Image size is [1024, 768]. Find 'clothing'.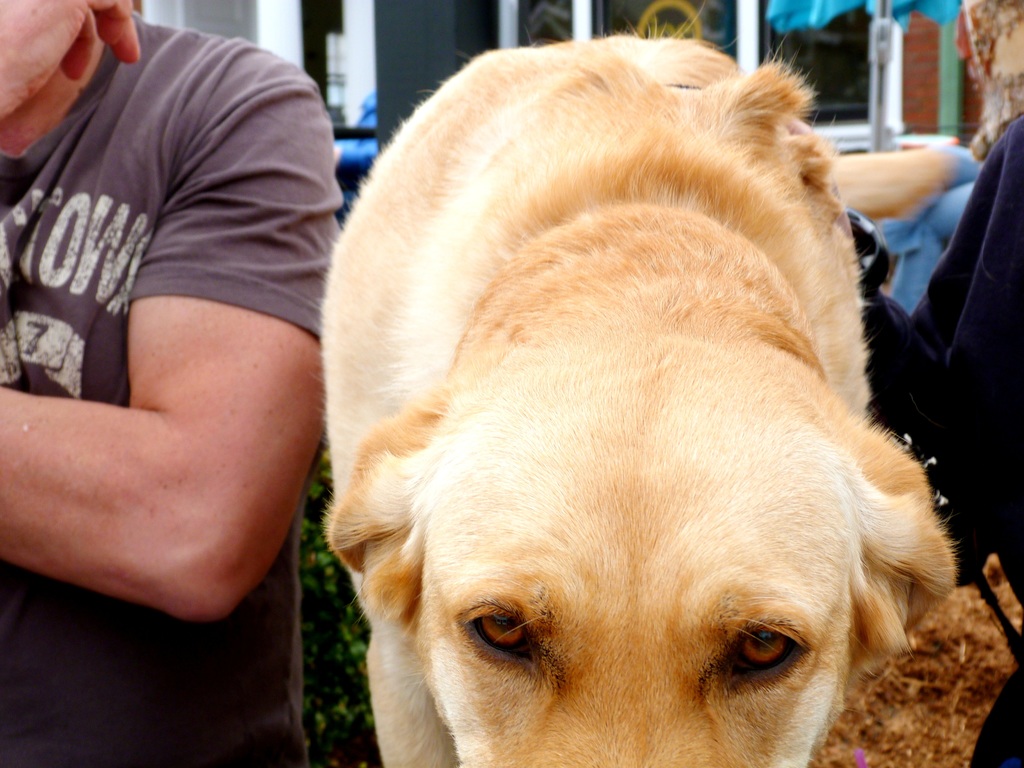
0 8 338 767.
